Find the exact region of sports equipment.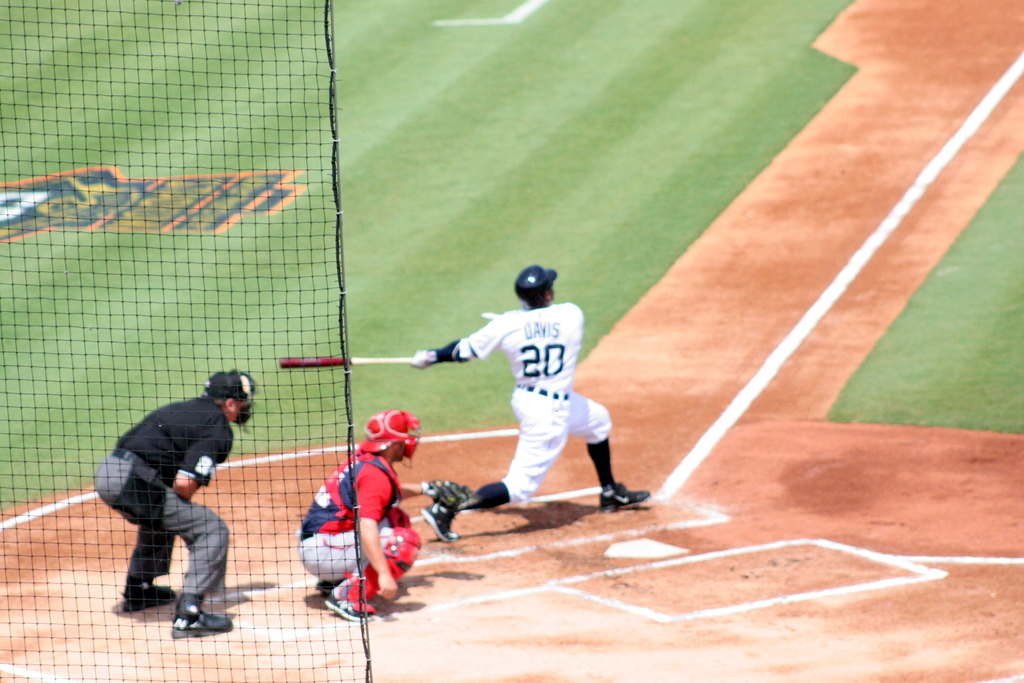
Exact region: box=[385, 506, 408, 534].
